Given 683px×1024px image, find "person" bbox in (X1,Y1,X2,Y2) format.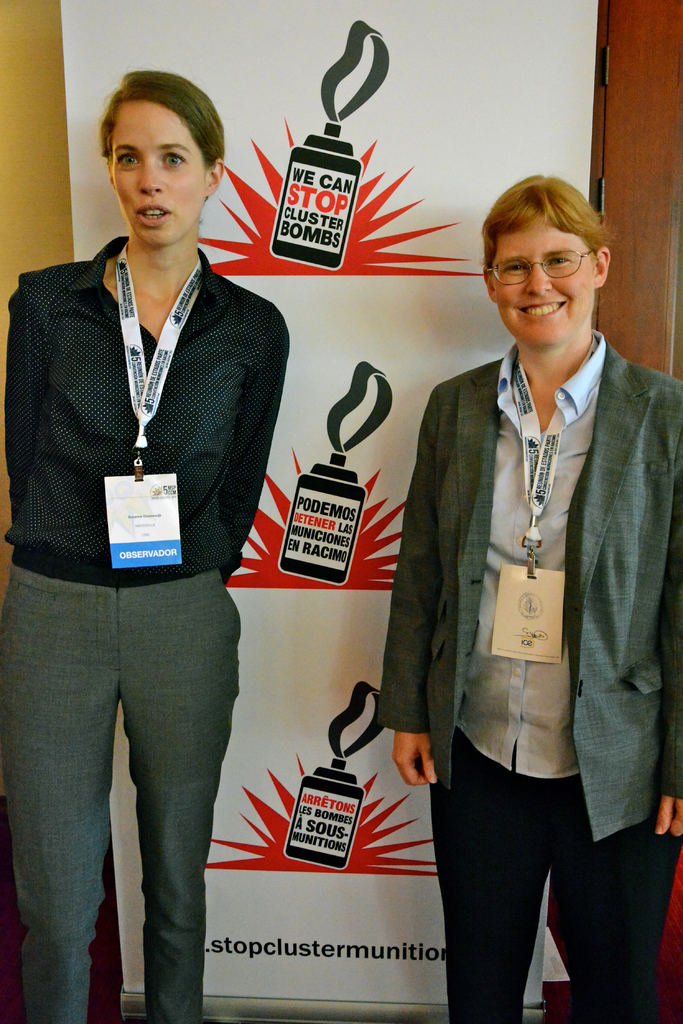
(378,171,682,1023).
